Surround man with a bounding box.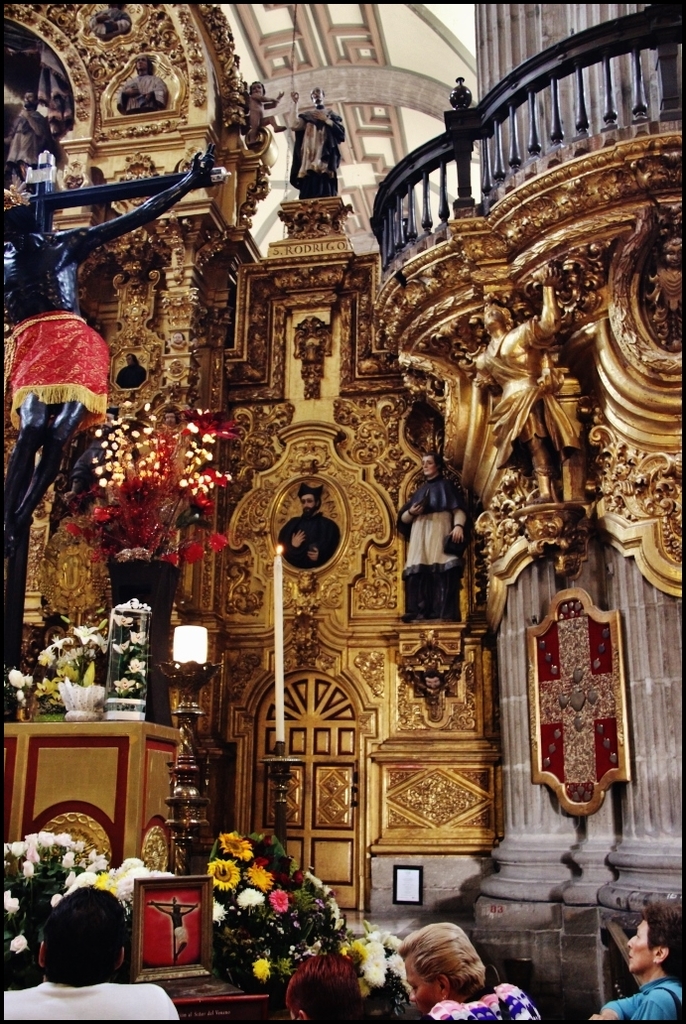
[x1=278, y1=484, x2=339, y2=575].
